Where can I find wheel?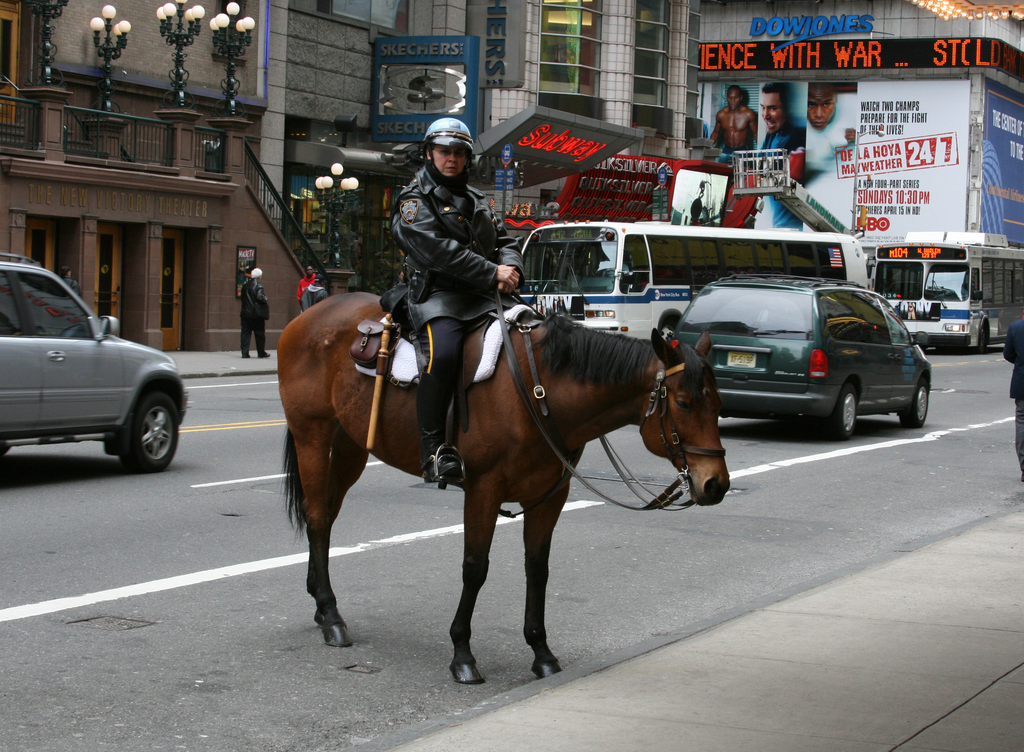
You can find it at [114, 384, 183, 471].
